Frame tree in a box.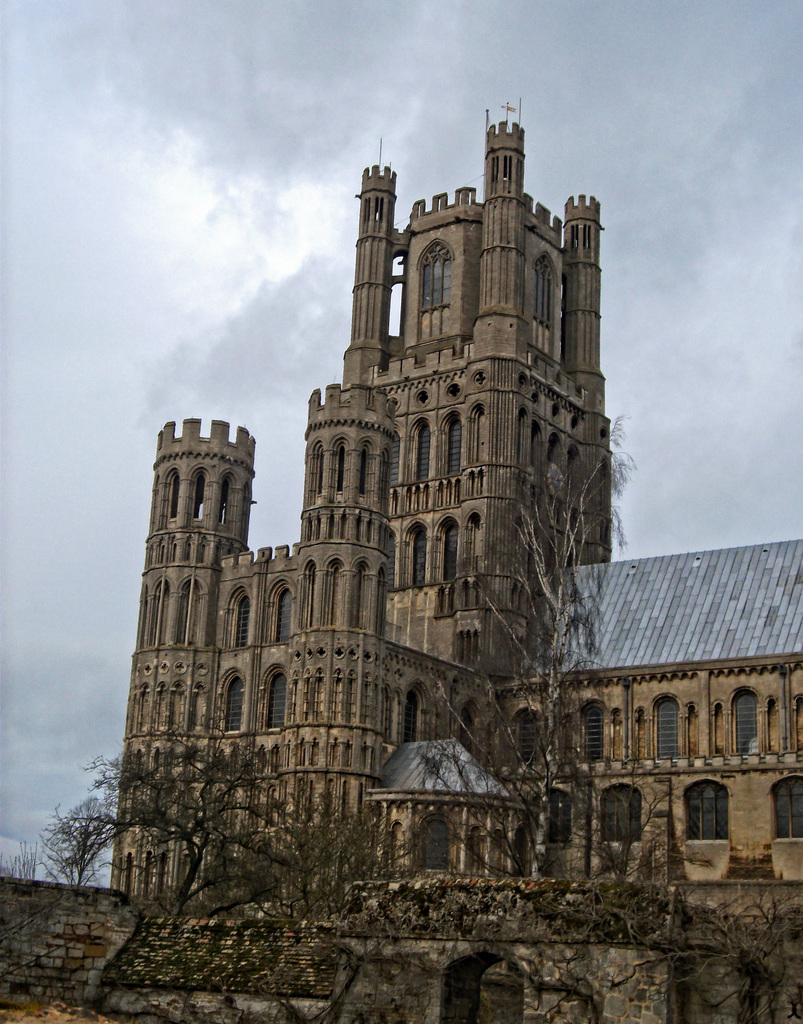
l=449, t=482, r=606, b=906.
